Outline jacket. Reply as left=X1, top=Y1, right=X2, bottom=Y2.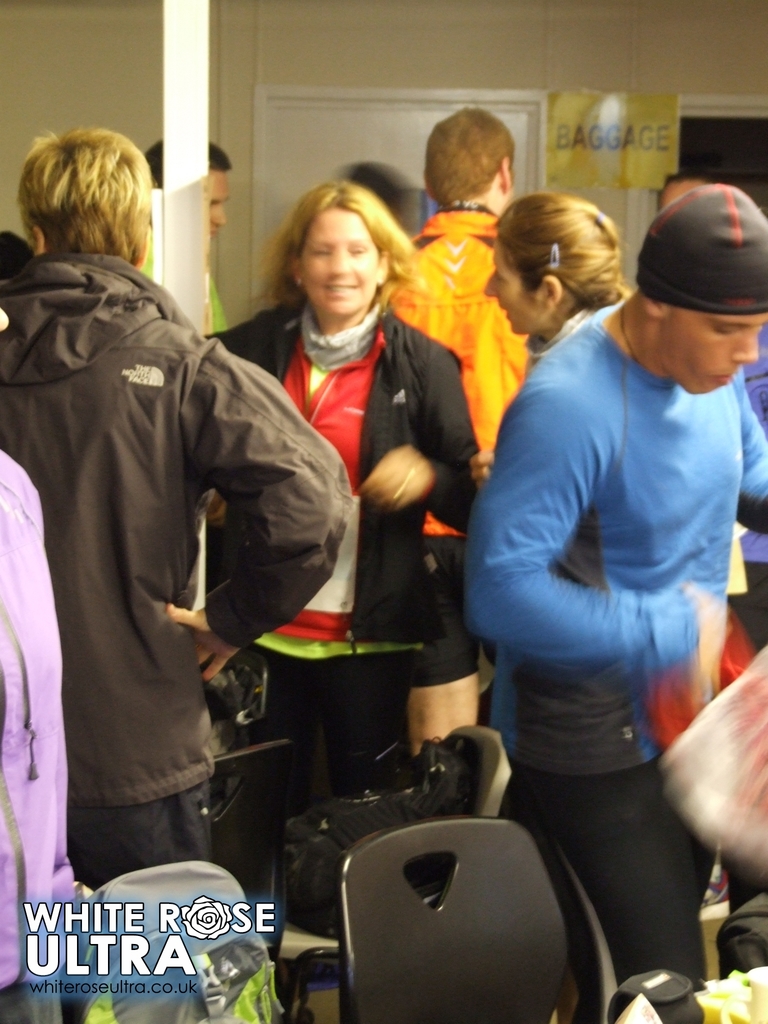
left=20, top=175, right=319, bottom=857.
